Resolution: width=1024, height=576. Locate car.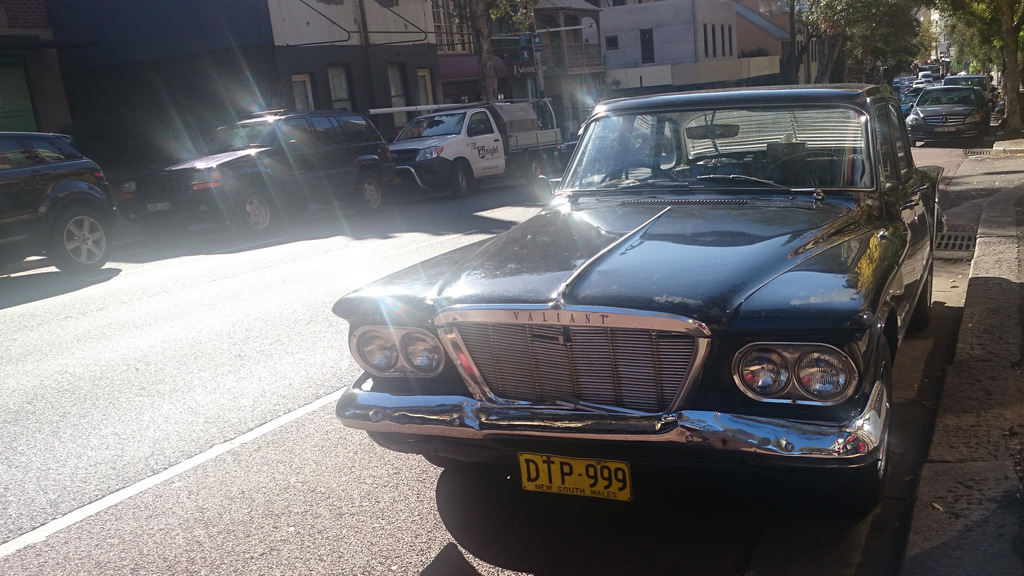
115/108/399/233.
